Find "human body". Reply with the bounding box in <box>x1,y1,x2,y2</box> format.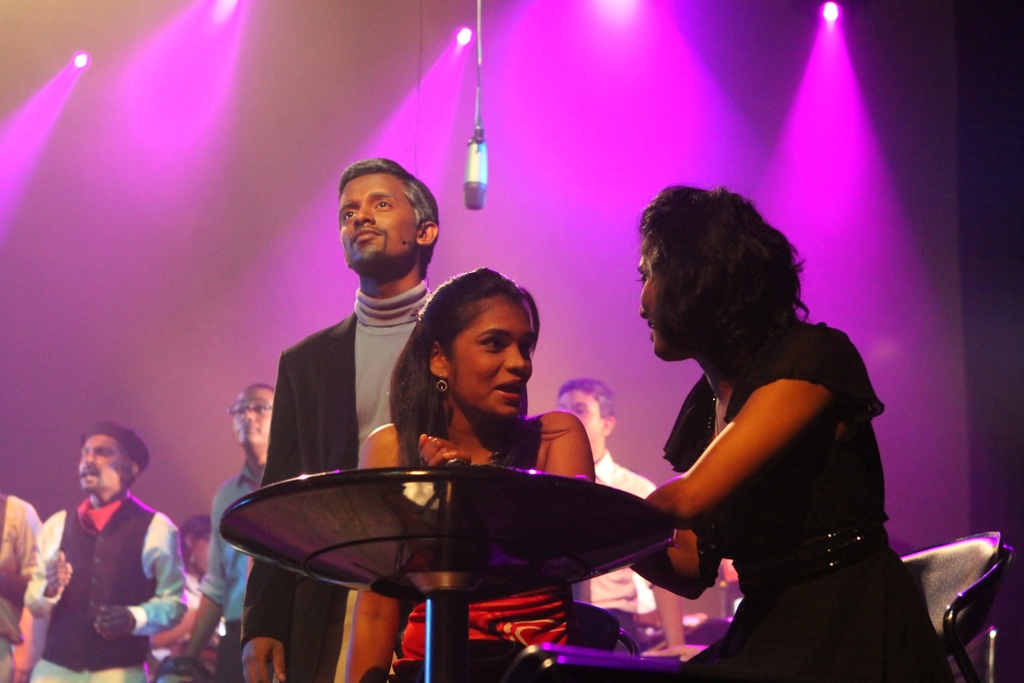
<box>355,413,589,670</box>.
